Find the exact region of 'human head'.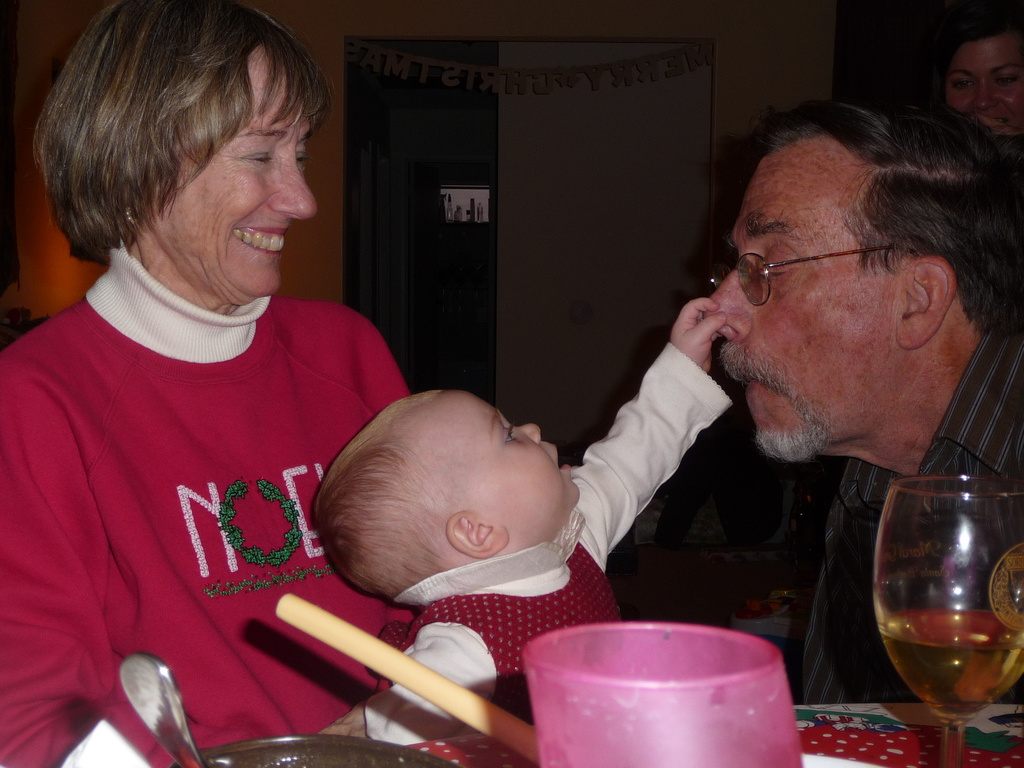
Exact region: pyautogui.locateOnScreen(941, 6, 1023, 135).
